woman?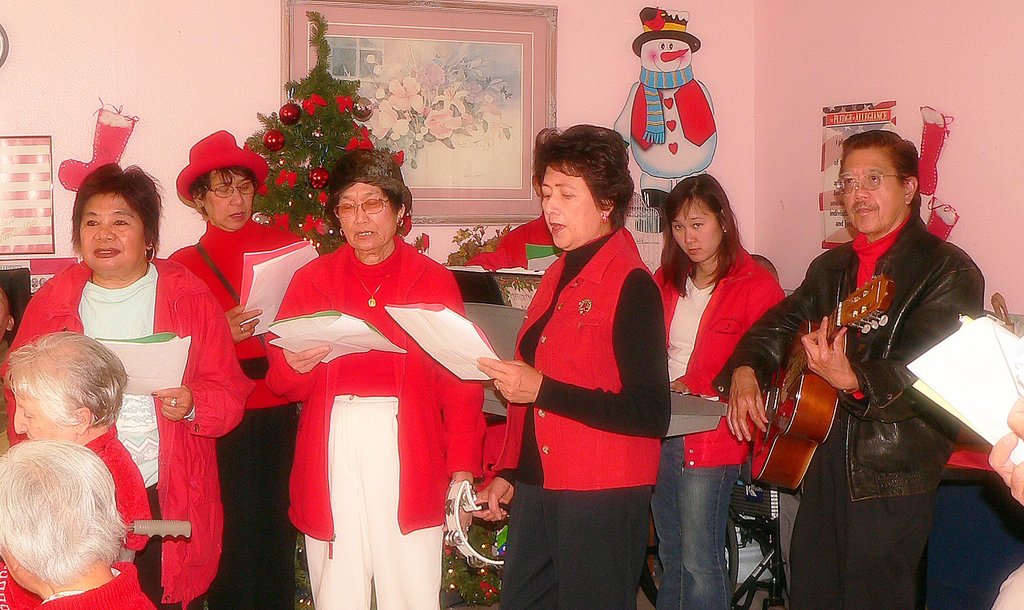
262 150 488 609
